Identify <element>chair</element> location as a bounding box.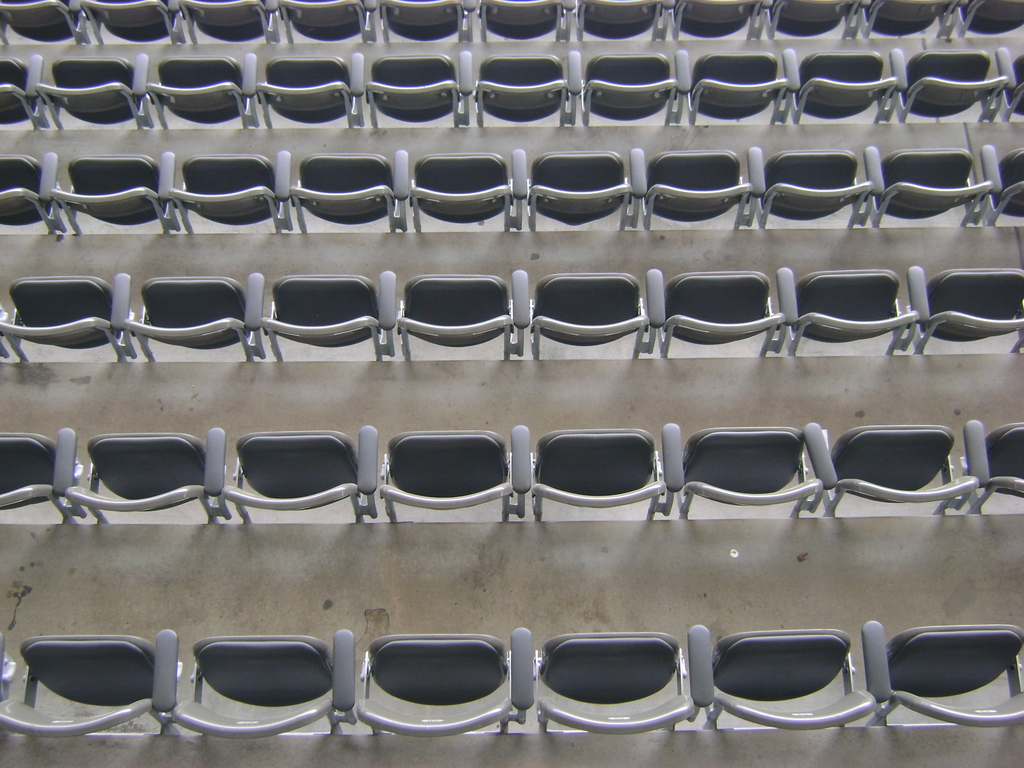
bbox=[819, 418, 993, 538].
